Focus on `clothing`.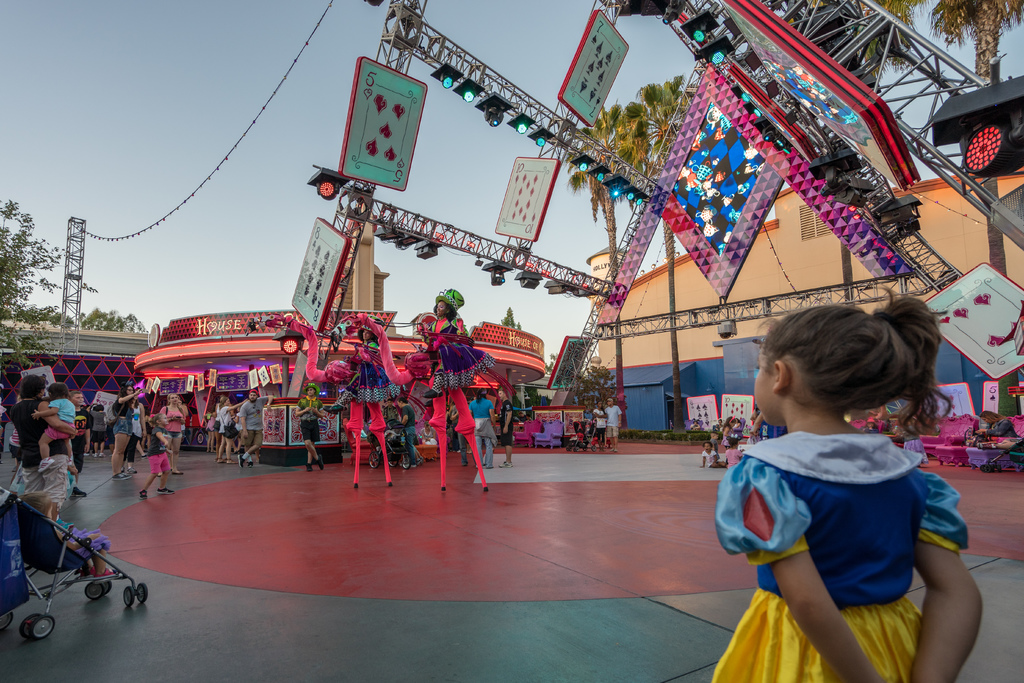
Focused at [left=900, top=424, right=927, bottom=465].
